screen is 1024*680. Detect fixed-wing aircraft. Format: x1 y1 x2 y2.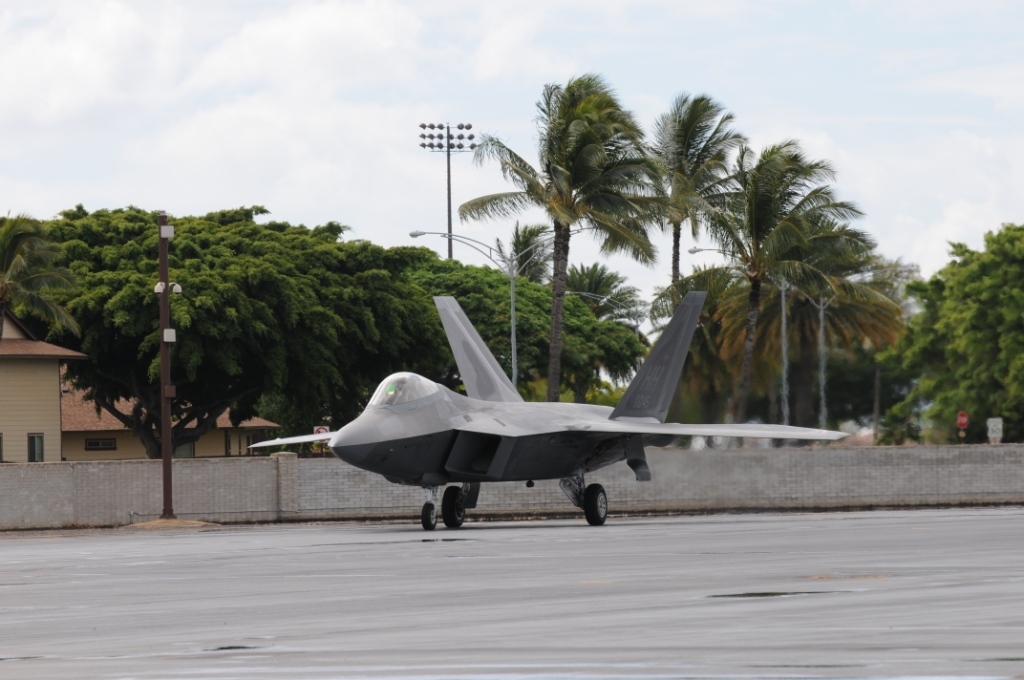
245 291 852 528.
